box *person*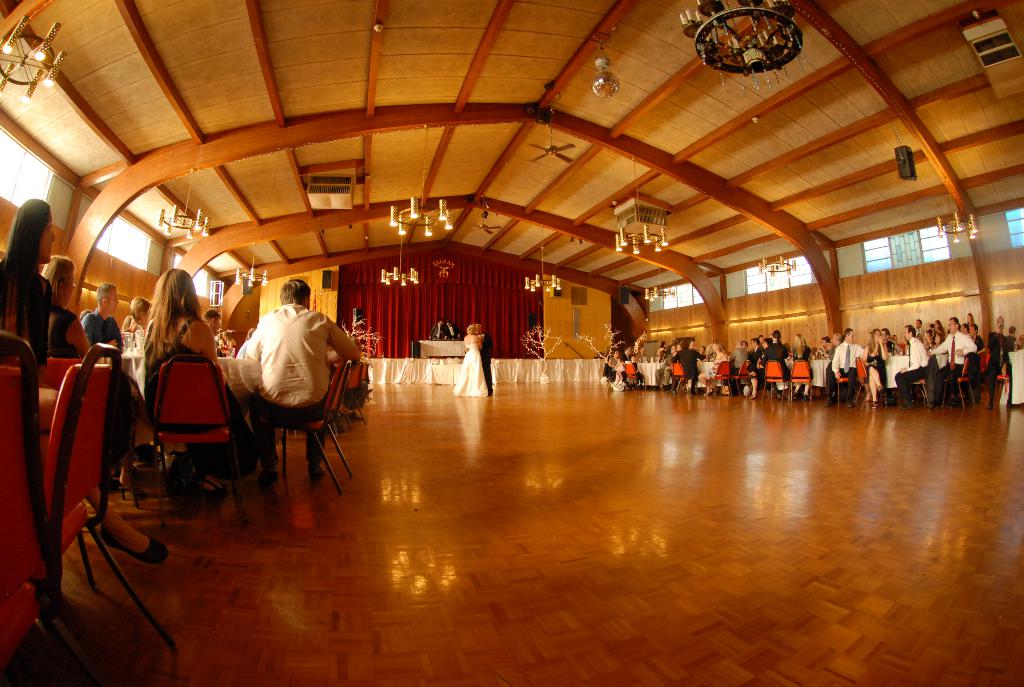
<region>670, 338, 707, 394</region>
